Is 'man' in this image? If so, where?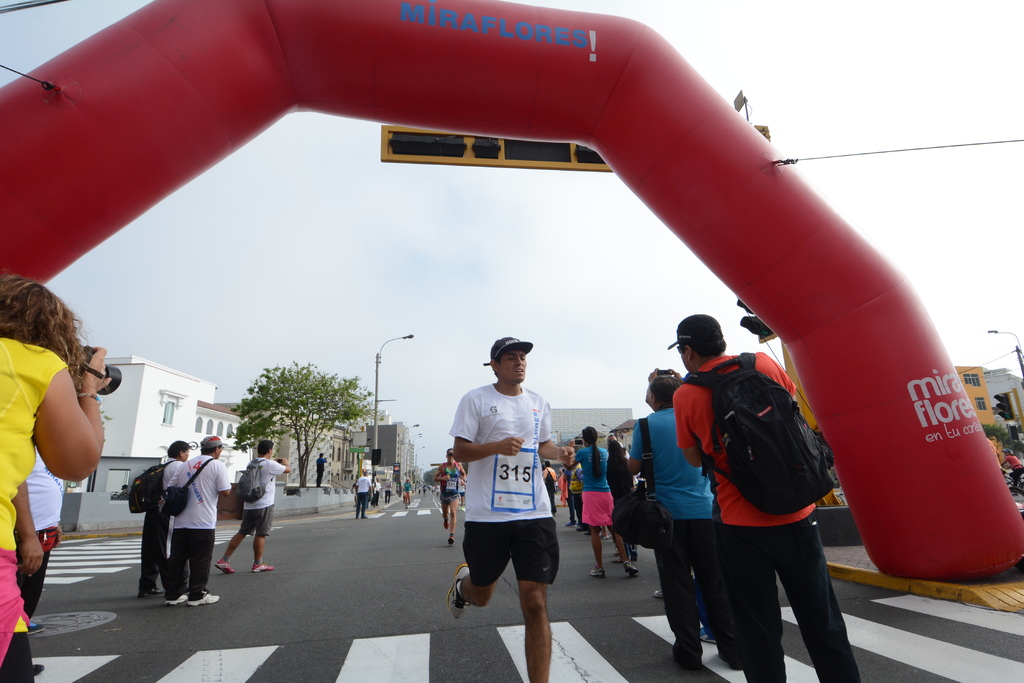
Yes, at [540,463,557,513].
